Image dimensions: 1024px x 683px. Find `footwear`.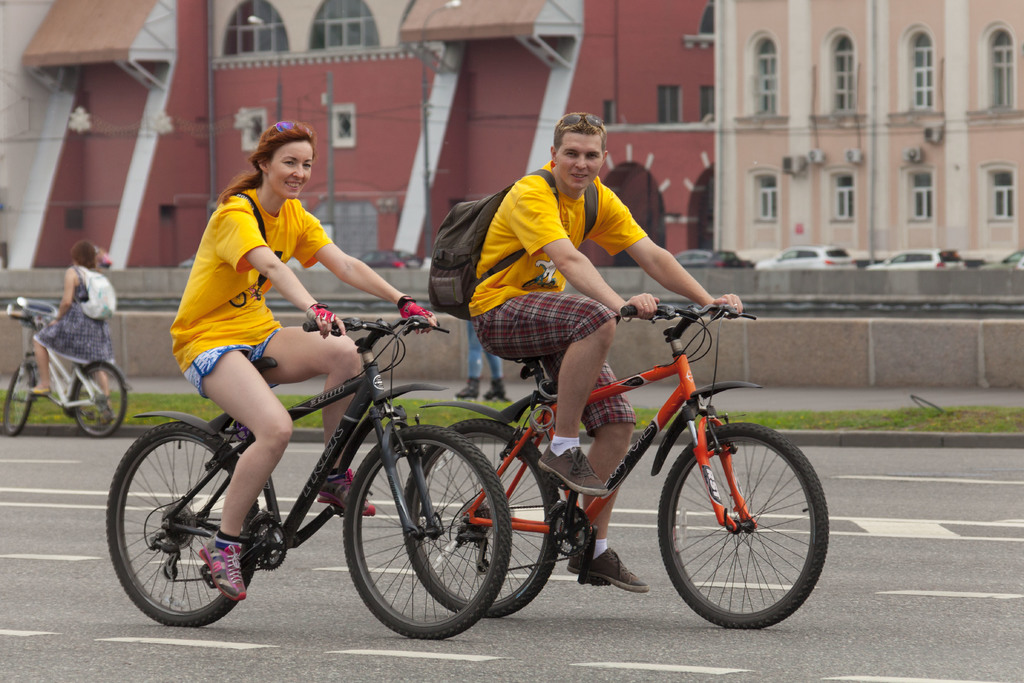
x1=202, y1=525, x2=251, y2=599.
